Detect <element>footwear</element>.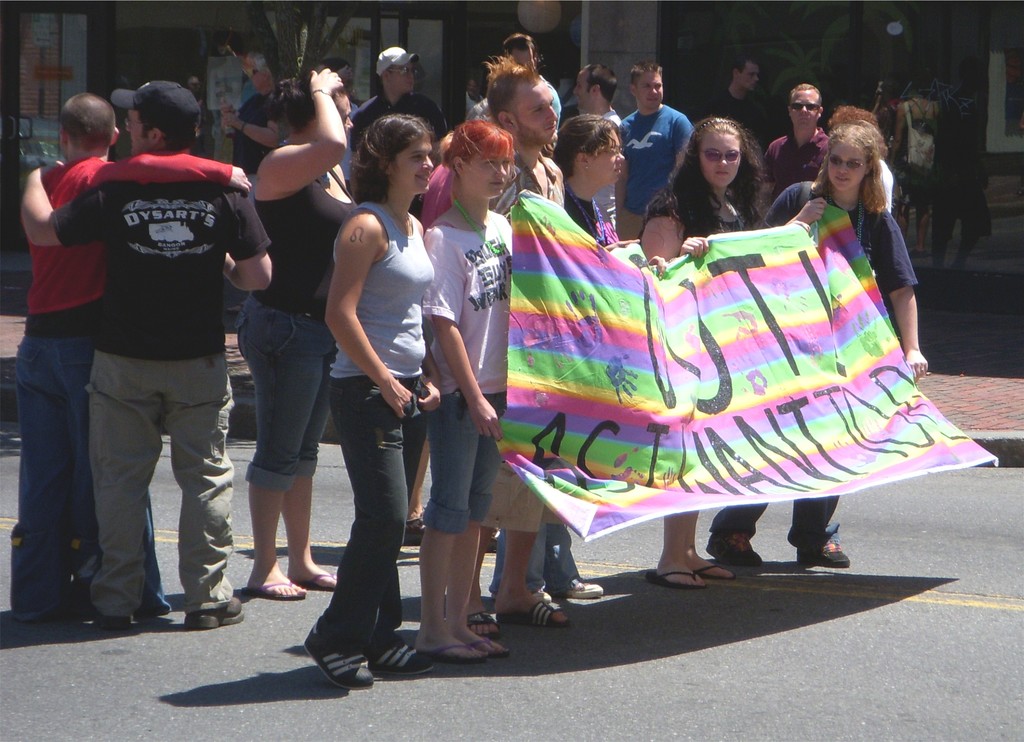
Detected at left=294, top=571, right=334, bottom=590.
